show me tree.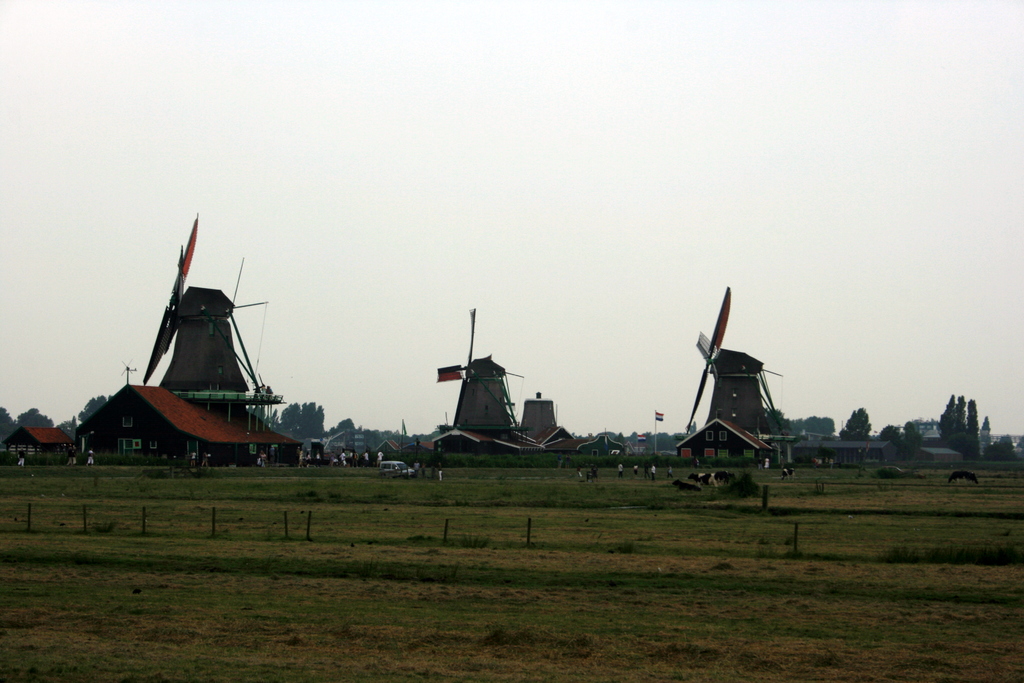
tree is here: rect(822, 418, 834, 435).
